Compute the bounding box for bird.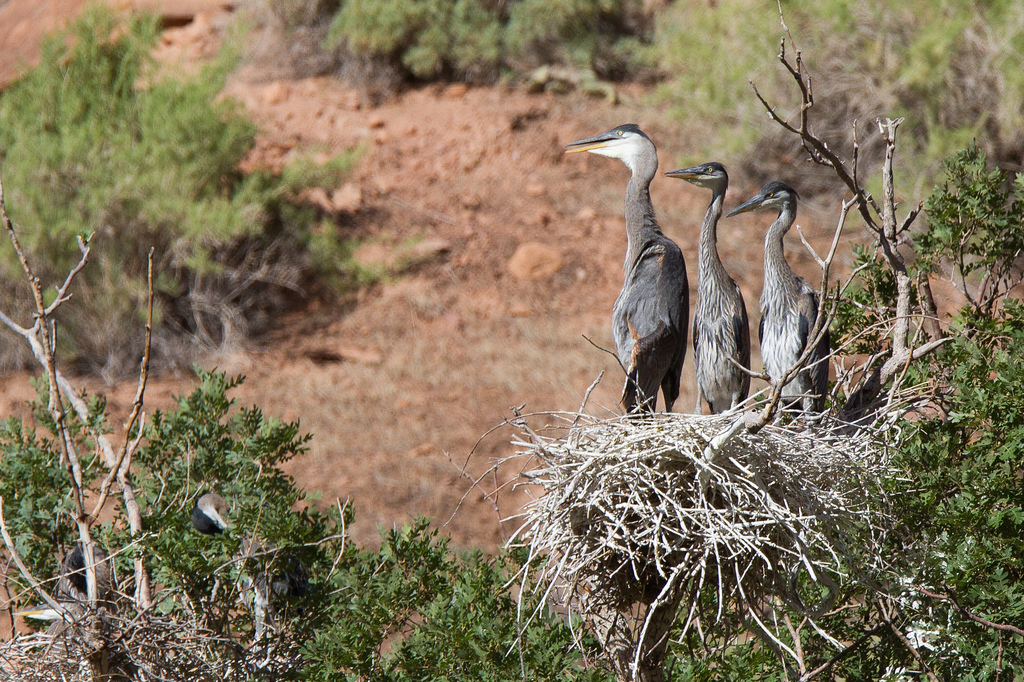
(left=661, top=153, right=751, bottom=422).
